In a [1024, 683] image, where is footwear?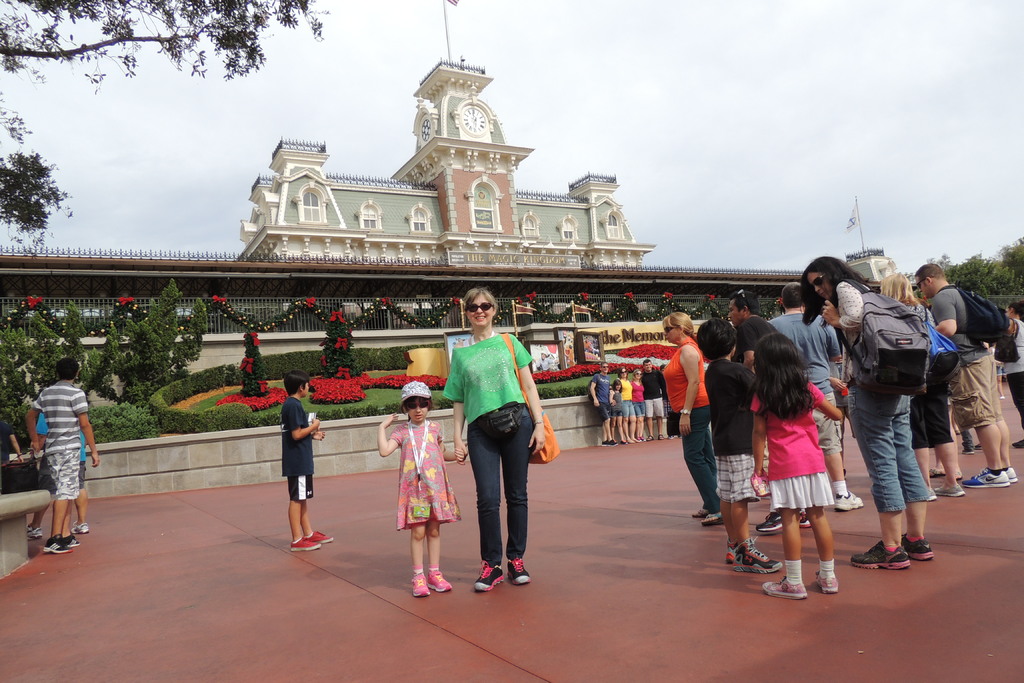
<bbox>850, 542, 910, 570</bbox>.
